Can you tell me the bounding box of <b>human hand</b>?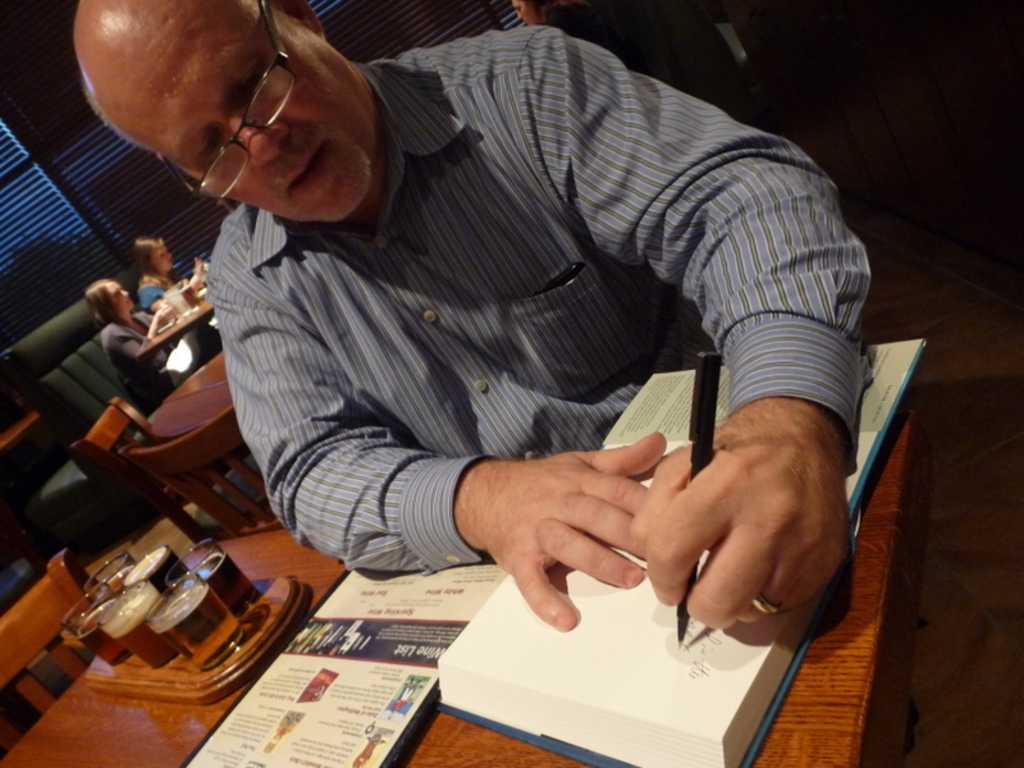
{"x1": 628, "y1": 413, "x2": 849, "y2": 634}.
